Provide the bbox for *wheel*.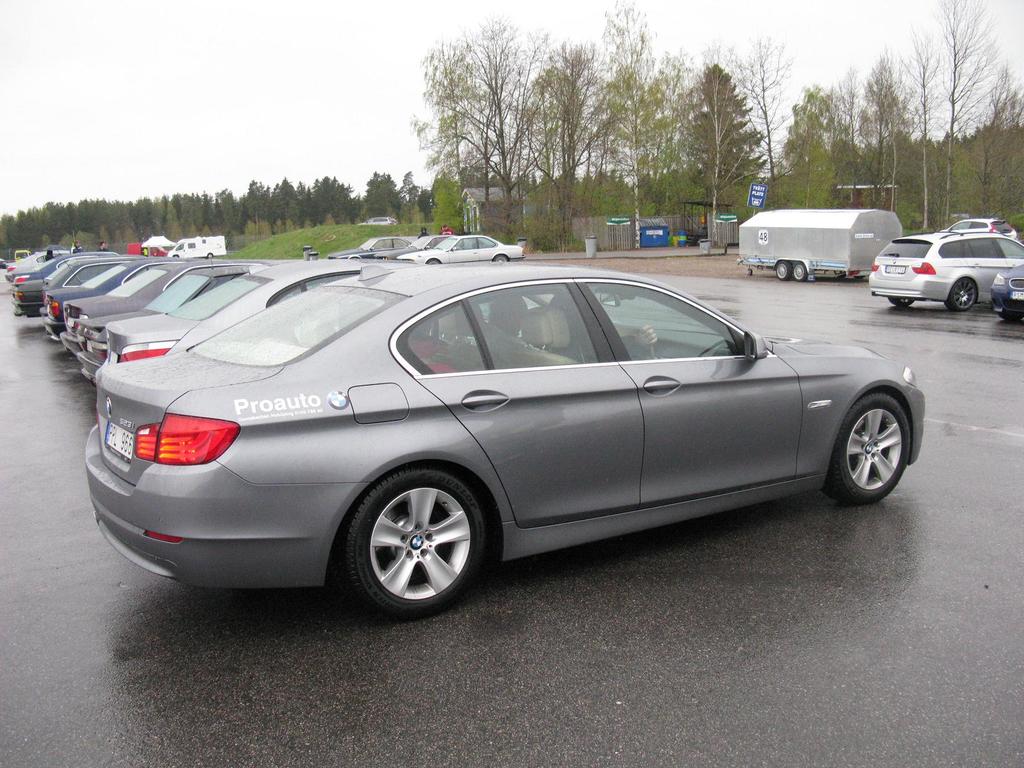
776 260 790 282.
